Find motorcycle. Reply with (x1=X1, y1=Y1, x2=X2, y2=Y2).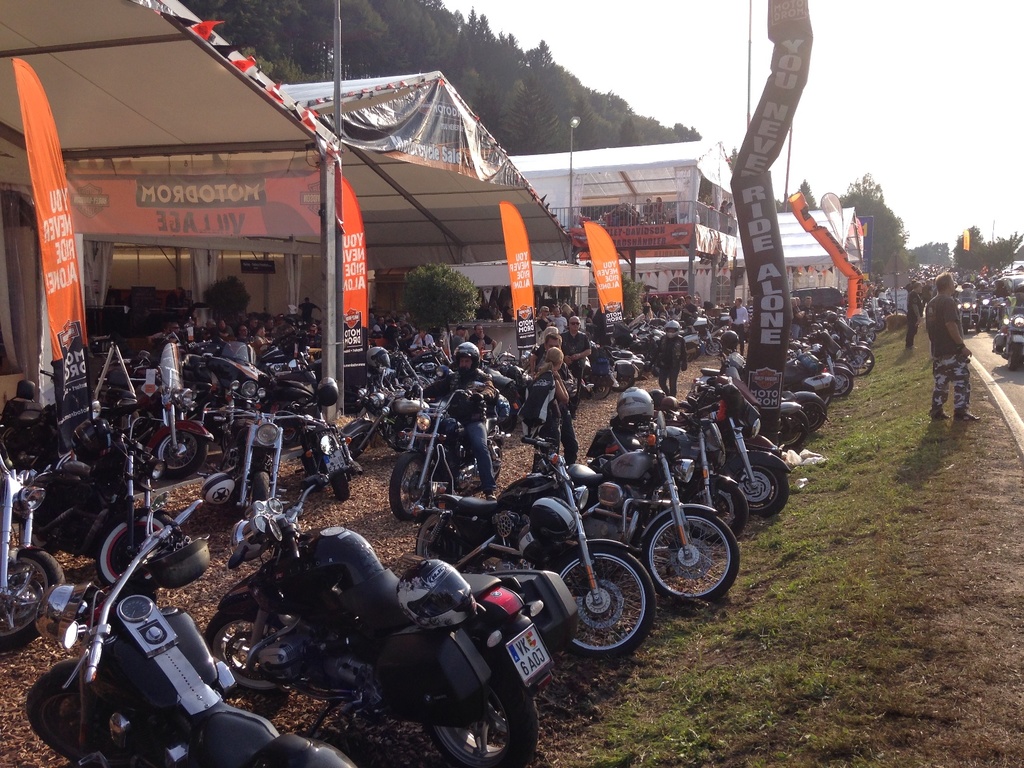
(x1=817, y1=338, x2=856, y2=399).
